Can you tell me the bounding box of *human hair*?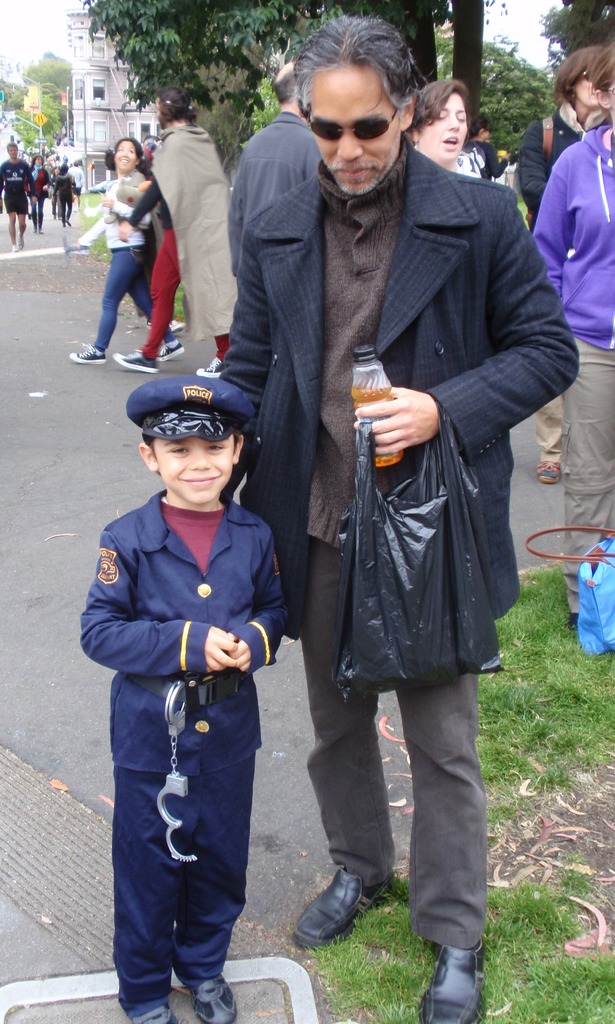
{"x1": 30, "y1": 152, "x2": 44, "y2": 166}.
